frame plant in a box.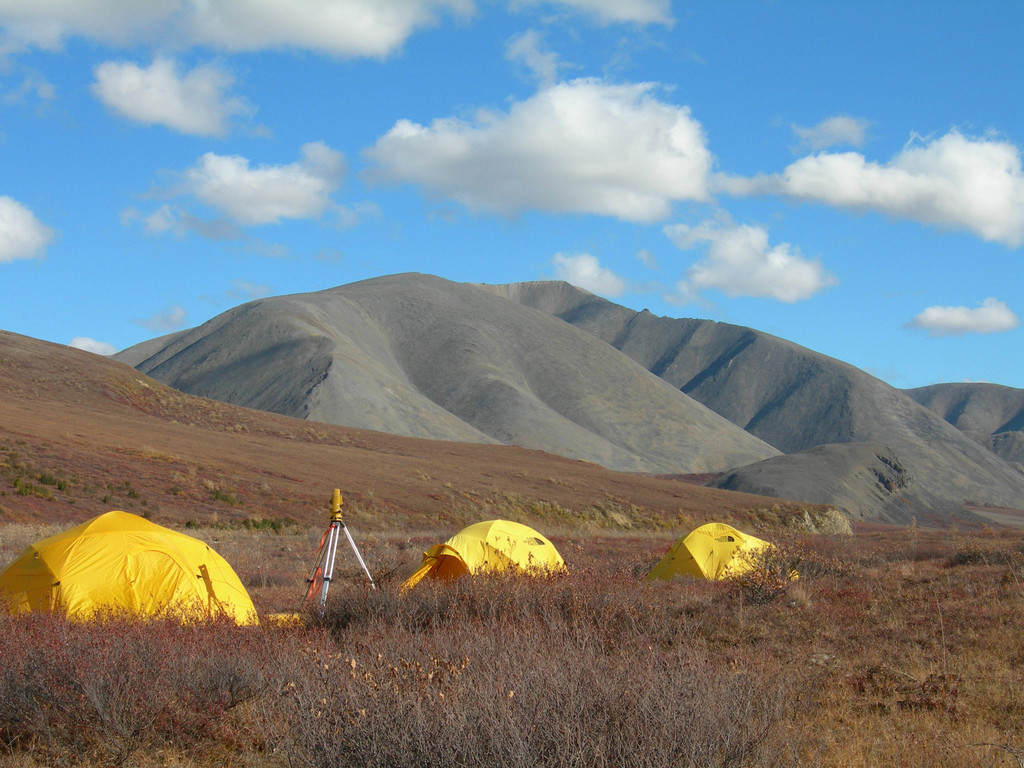
36/469/58/490.
